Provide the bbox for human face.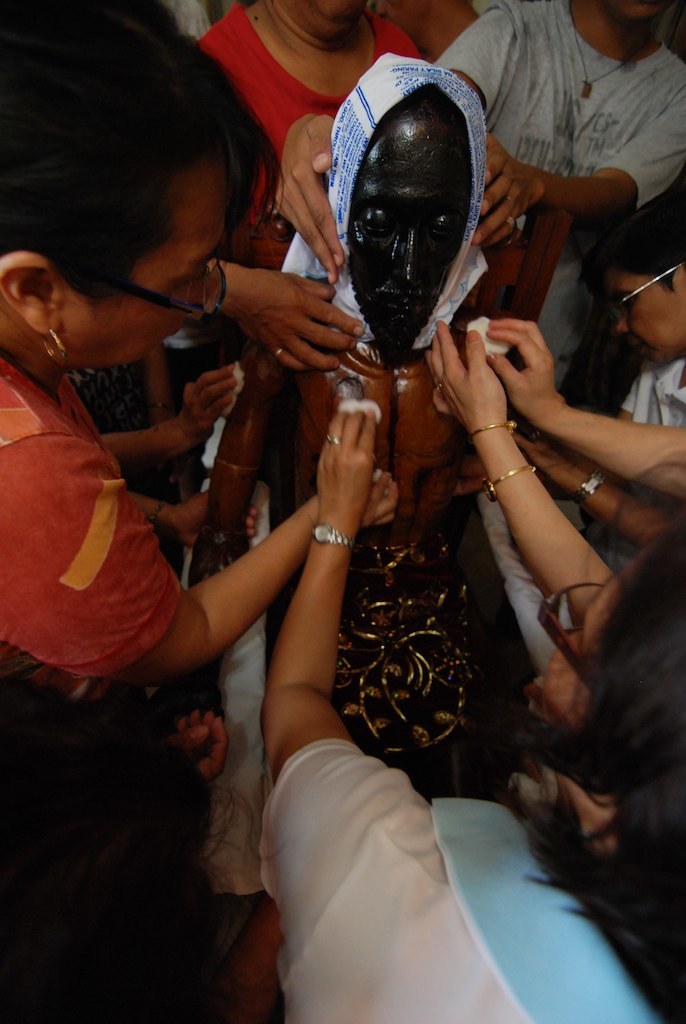
bbox=[57, 159, 229, 365].
